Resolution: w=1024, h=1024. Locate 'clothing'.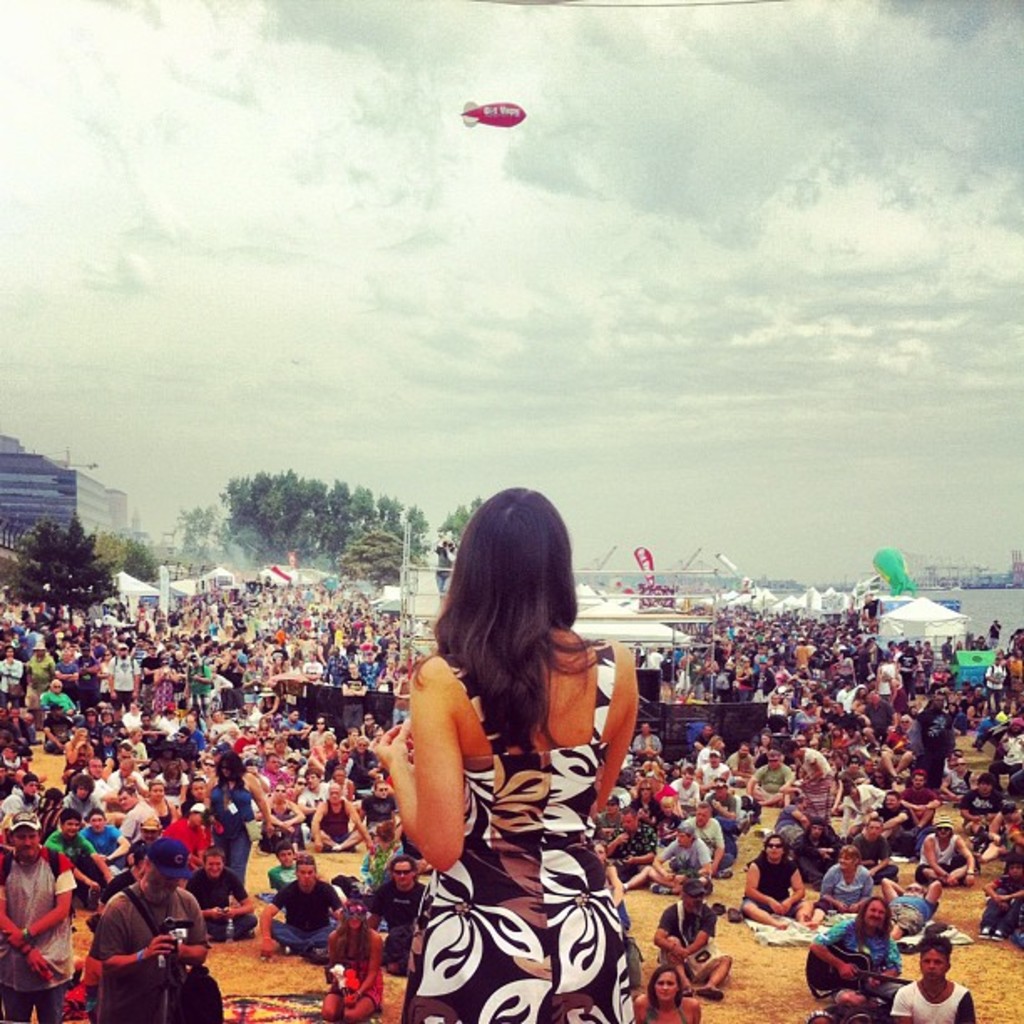
(left=763, top=731, right=790, bottom=750).
